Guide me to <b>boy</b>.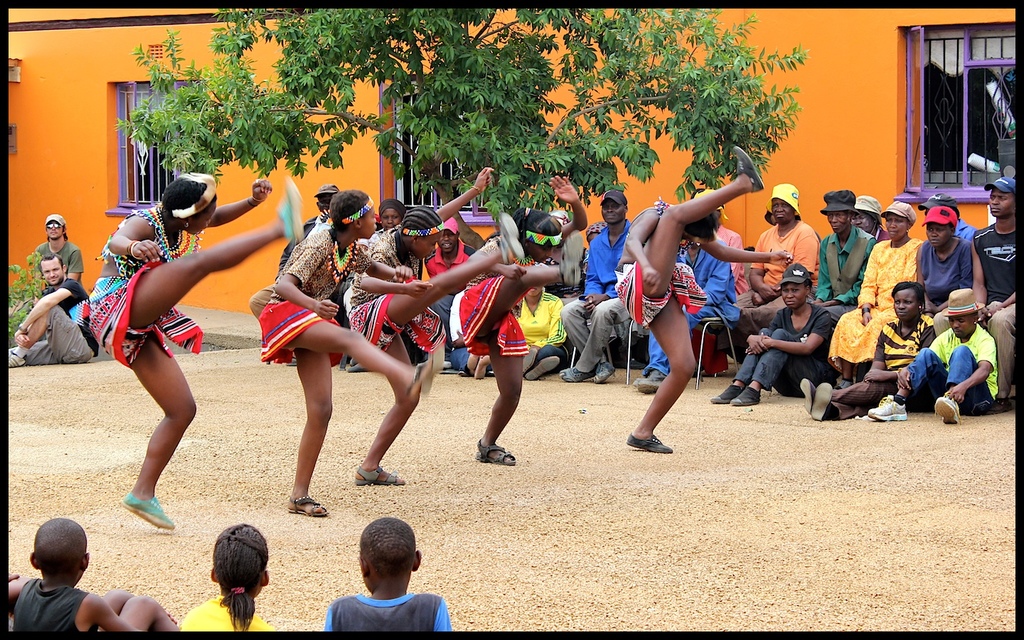
Guidance: x1=313 y1=524 x2=451 y2=635.
